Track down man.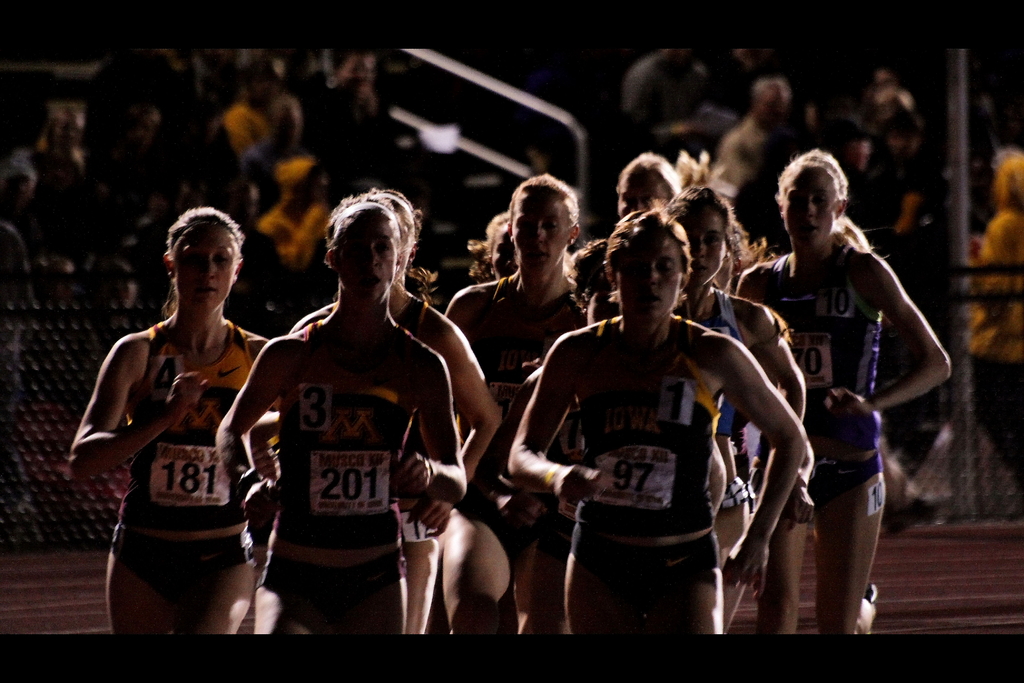
Tracked to (717, 73, 798, 186).
